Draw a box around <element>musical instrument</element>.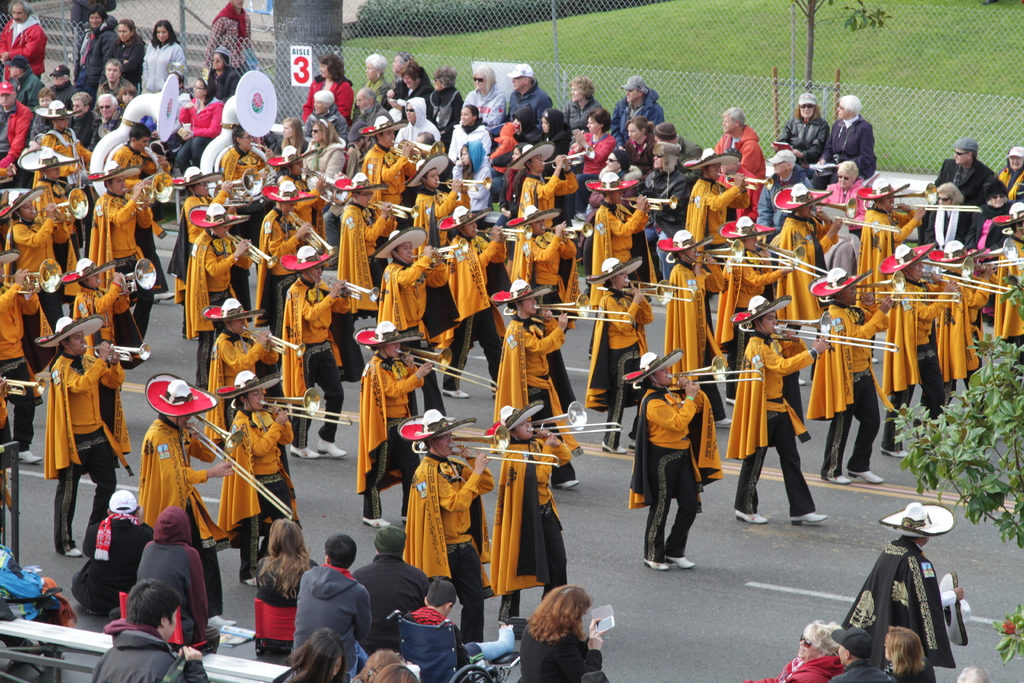
crop(86, 68, 195, 199).
